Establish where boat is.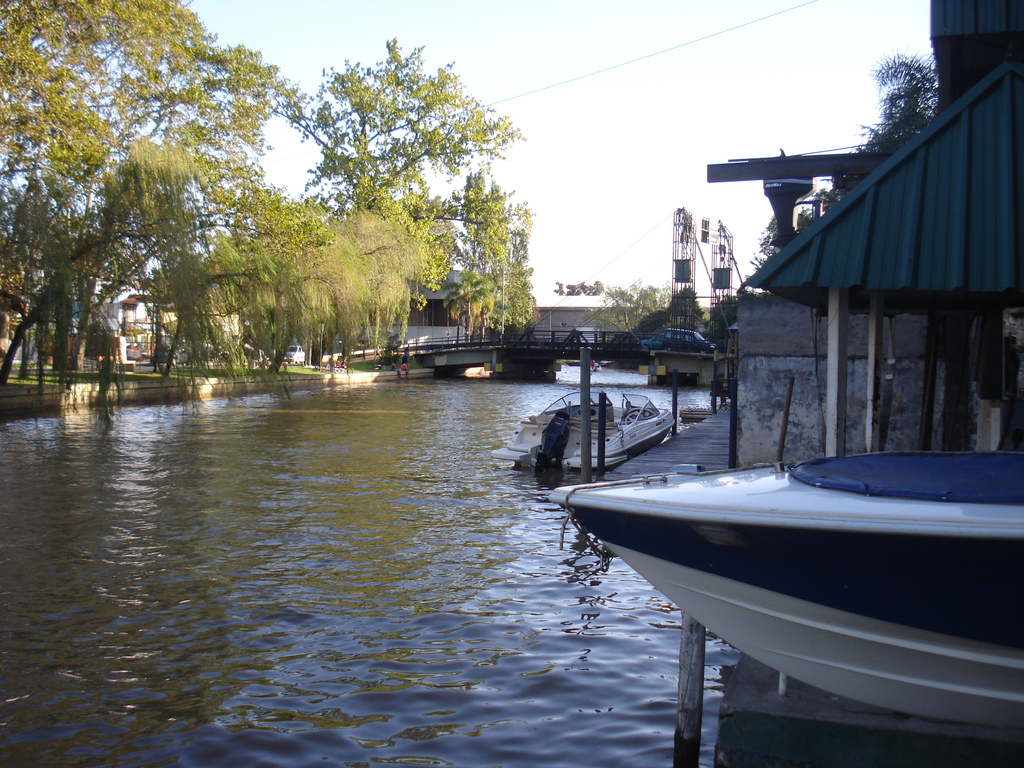
Established at box=[589, 362, 604, 375].
